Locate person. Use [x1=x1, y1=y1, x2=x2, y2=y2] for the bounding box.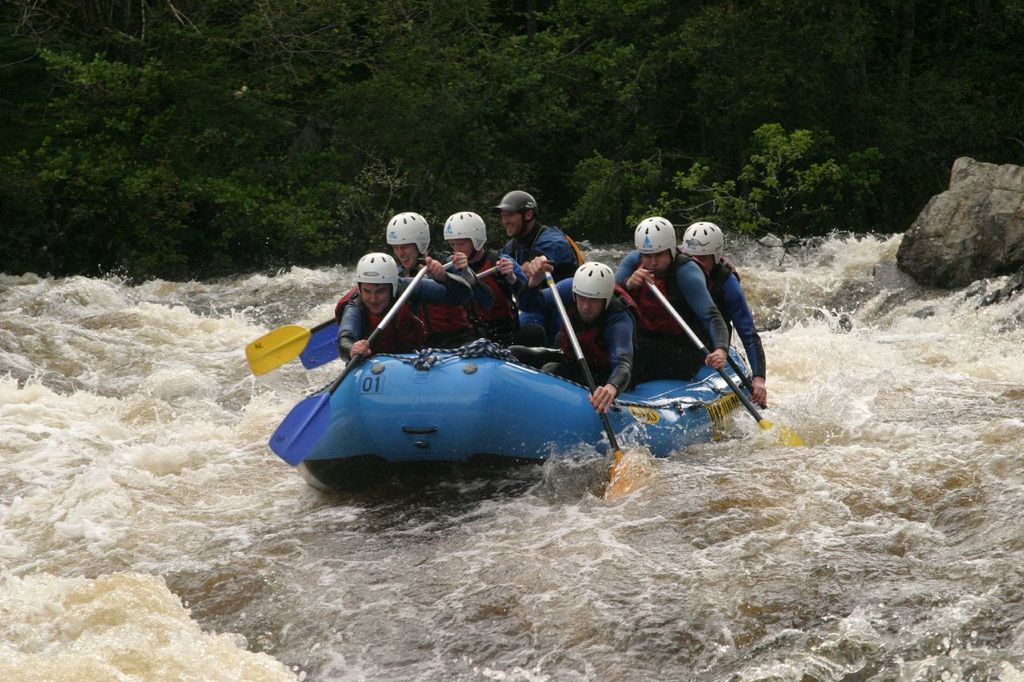
[x1=494, y1=191, x2=586, y2=275].
